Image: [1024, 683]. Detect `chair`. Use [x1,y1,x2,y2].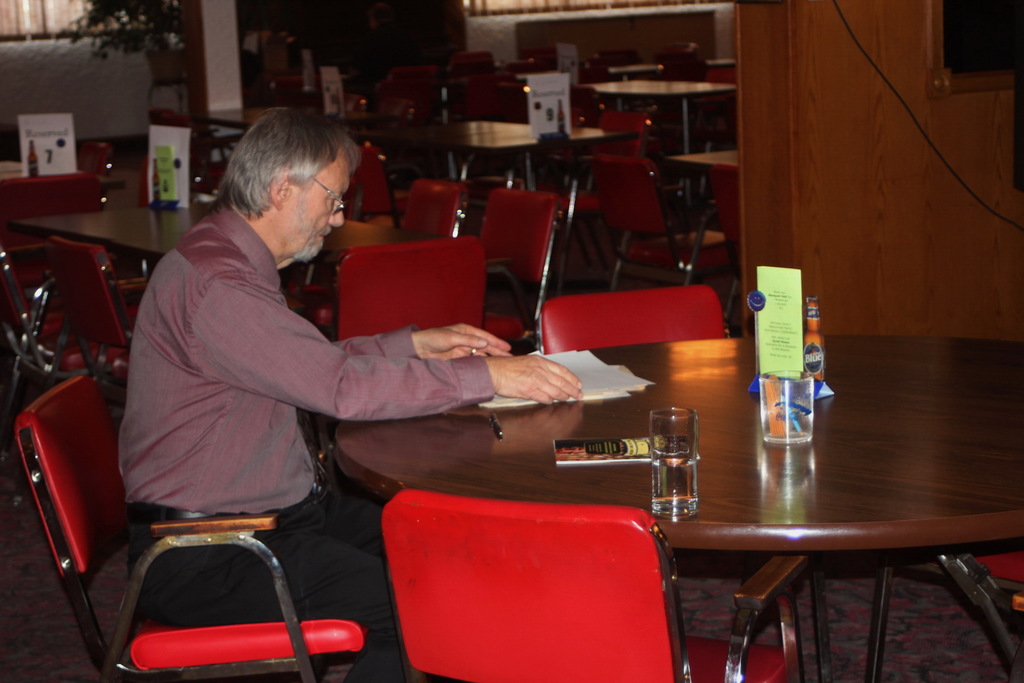
[588,152,732,327].
